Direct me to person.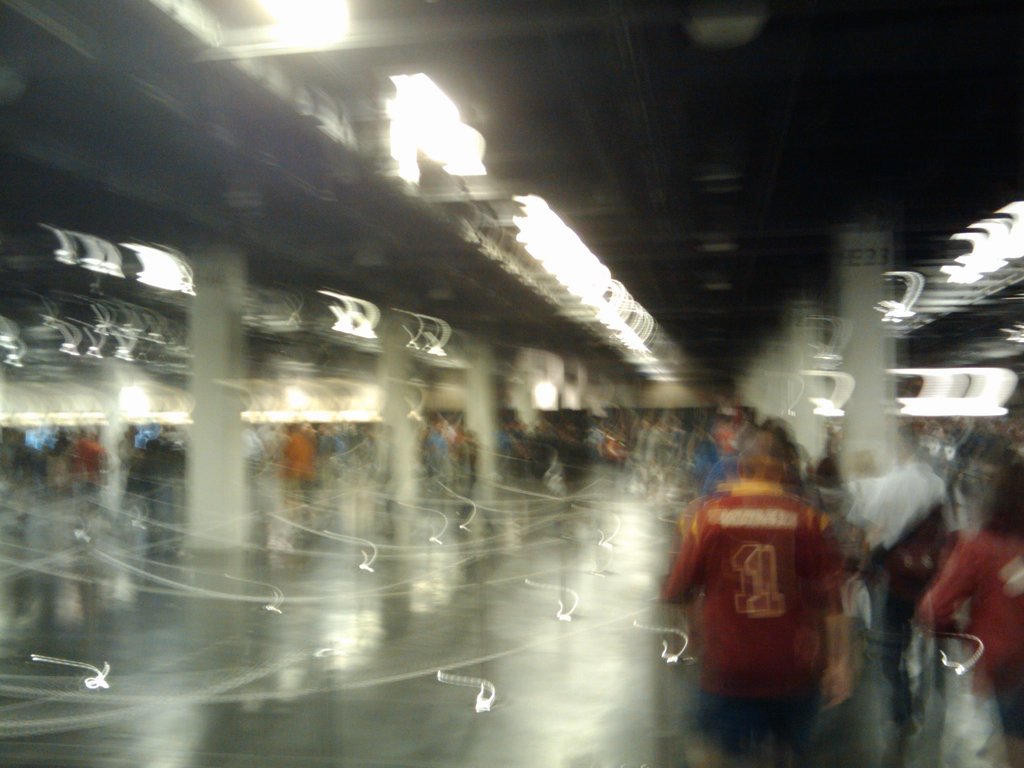
Direction: 923,436,1023,764.
